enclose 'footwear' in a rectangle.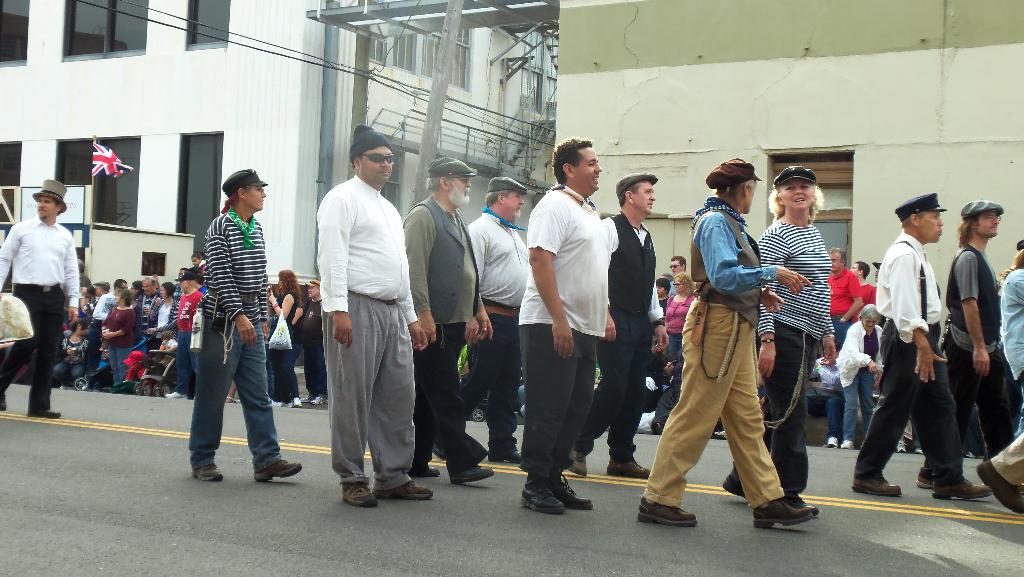
rect(633, 497, 698, 528).
